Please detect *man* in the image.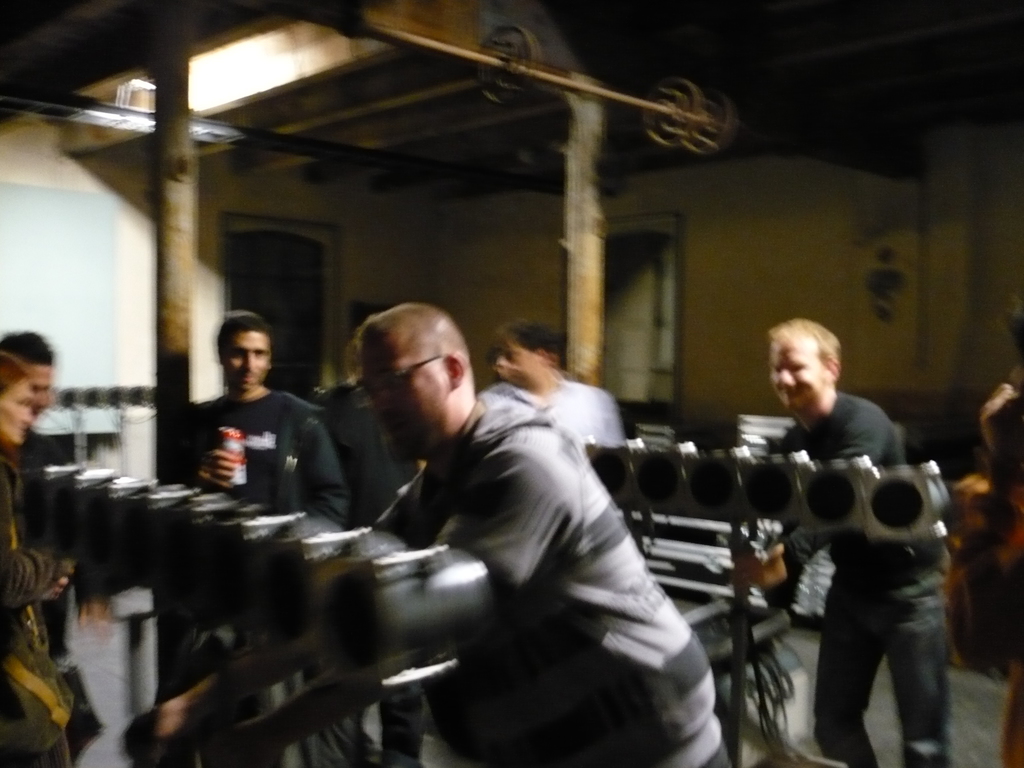
<region>304, 314, 406, 526</region>.
